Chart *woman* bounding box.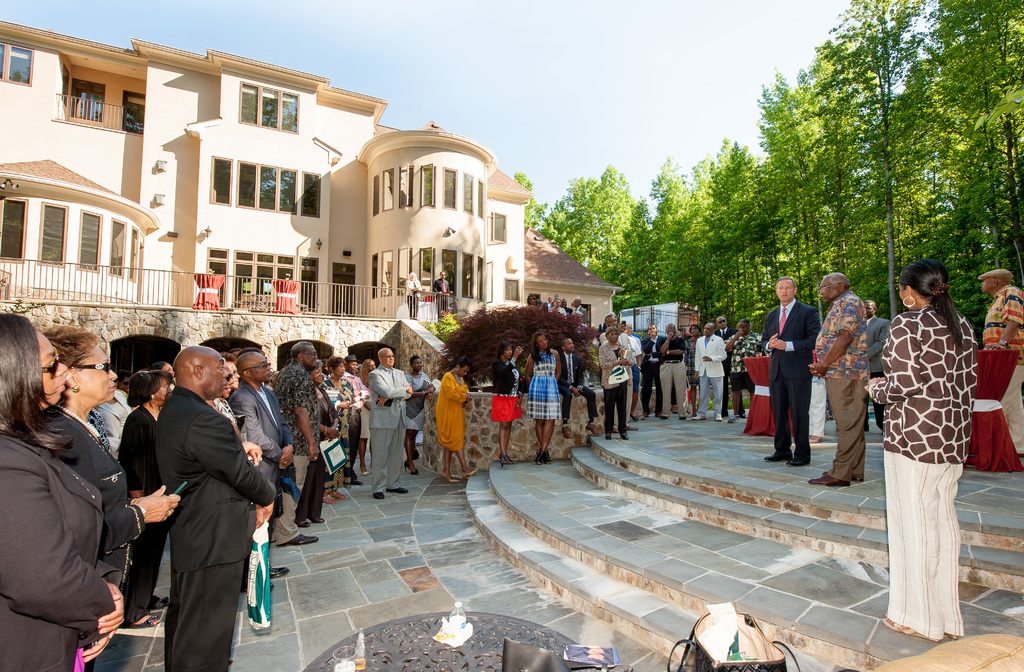
Charted: x1=36 y1=322 x2=180 y2=588.
